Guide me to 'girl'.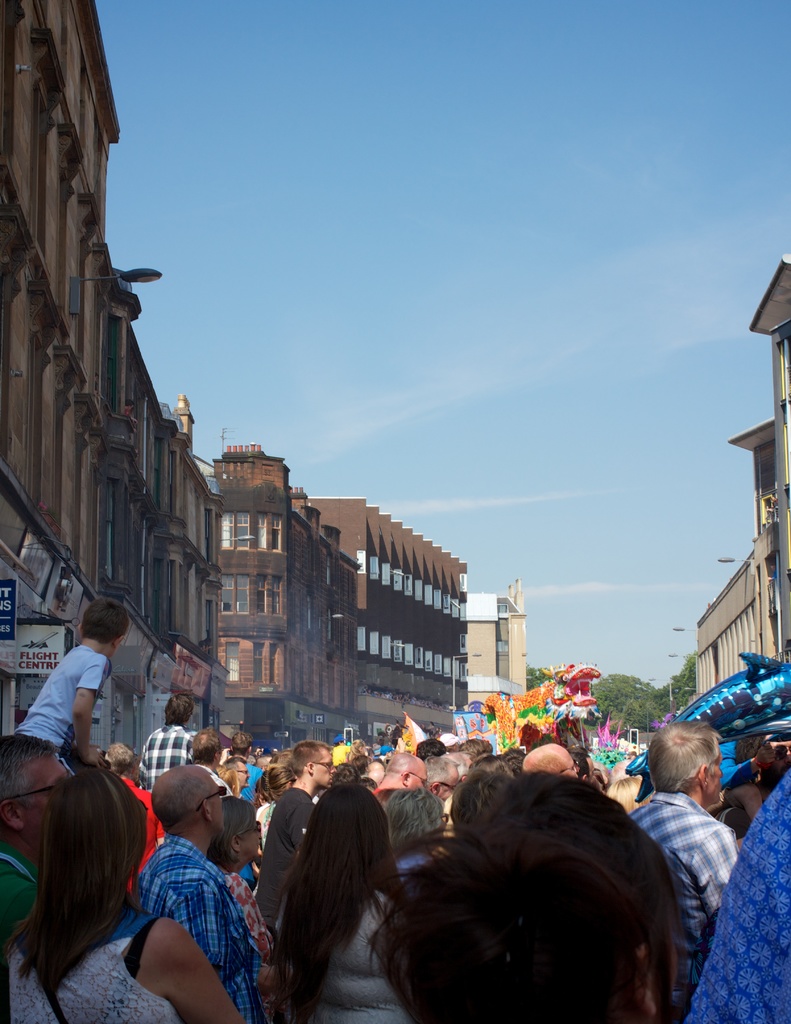
Guidance: (left=274, top=786, right=405, bottom=1023).
